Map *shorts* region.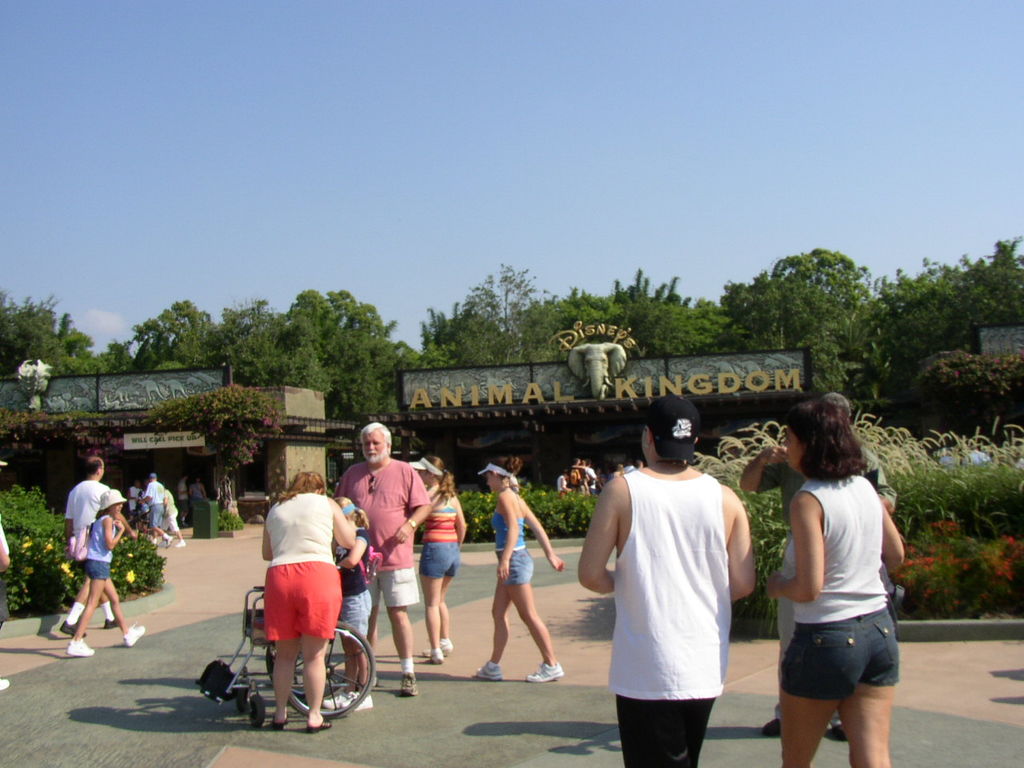
Mapped to bbox=[615, 697, 721, 767].
